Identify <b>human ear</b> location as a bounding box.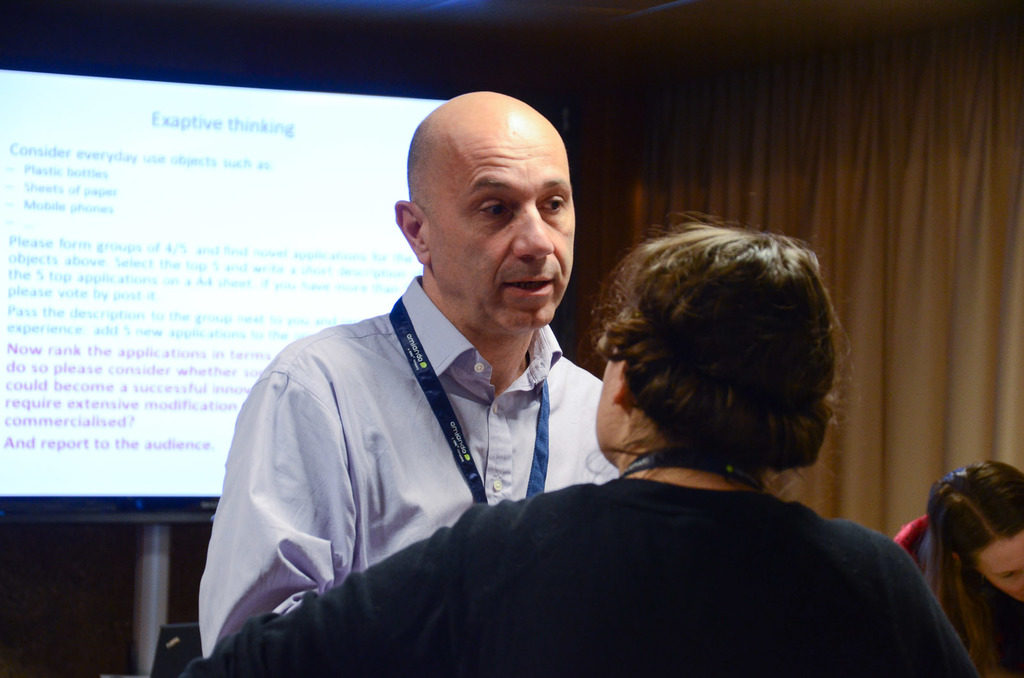
392/198/433/260.
